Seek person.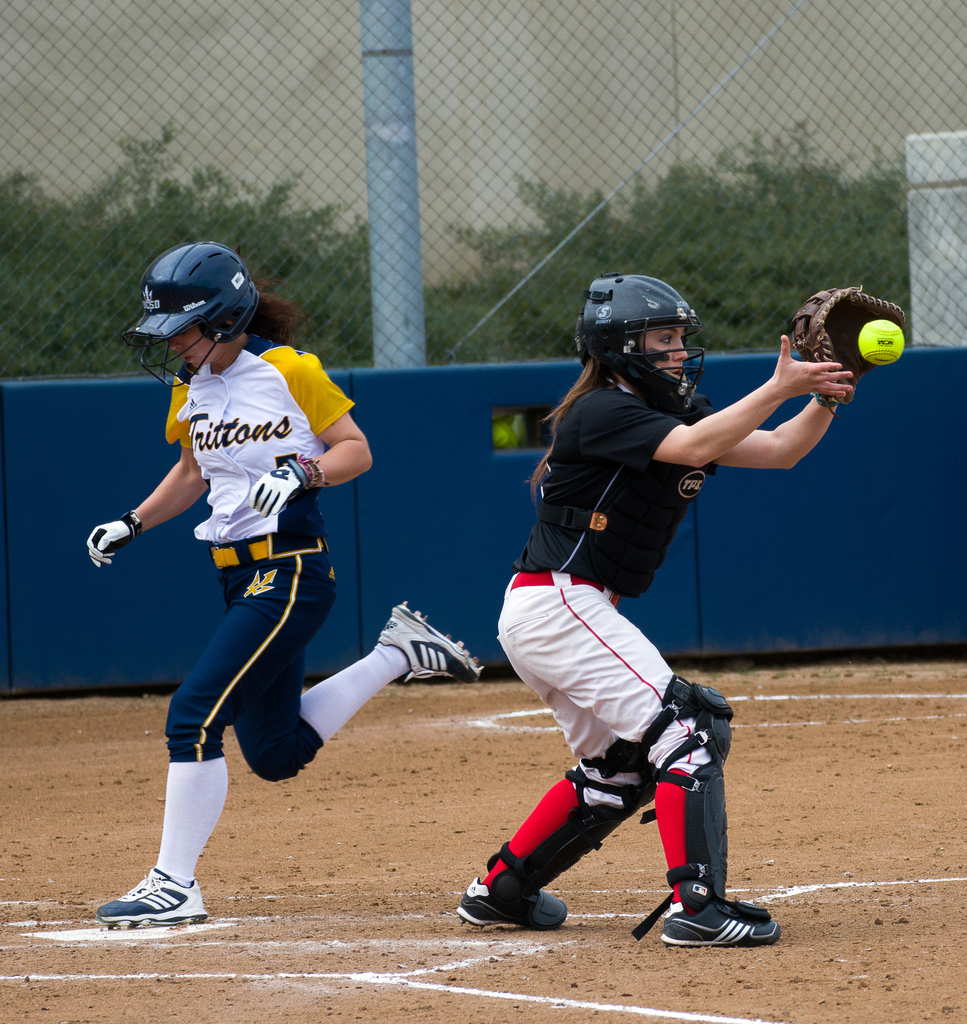
[left=452, top=273, right=855, bottom=956].
